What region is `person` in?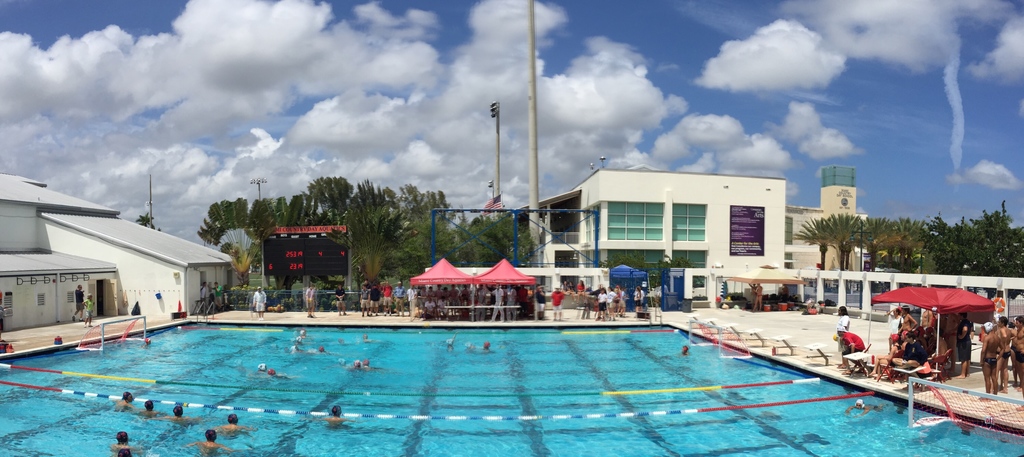
crop(84, 292, 97, 326).
